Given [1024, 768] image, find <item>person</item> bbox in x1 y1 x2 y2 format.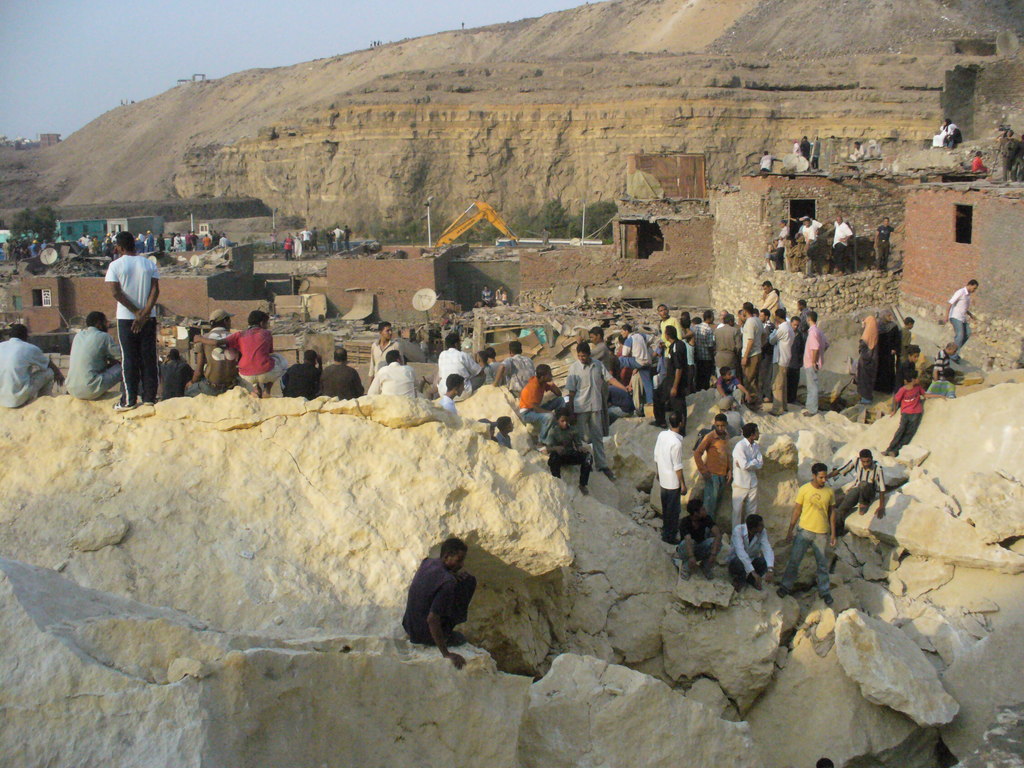
756 303 778 404.
